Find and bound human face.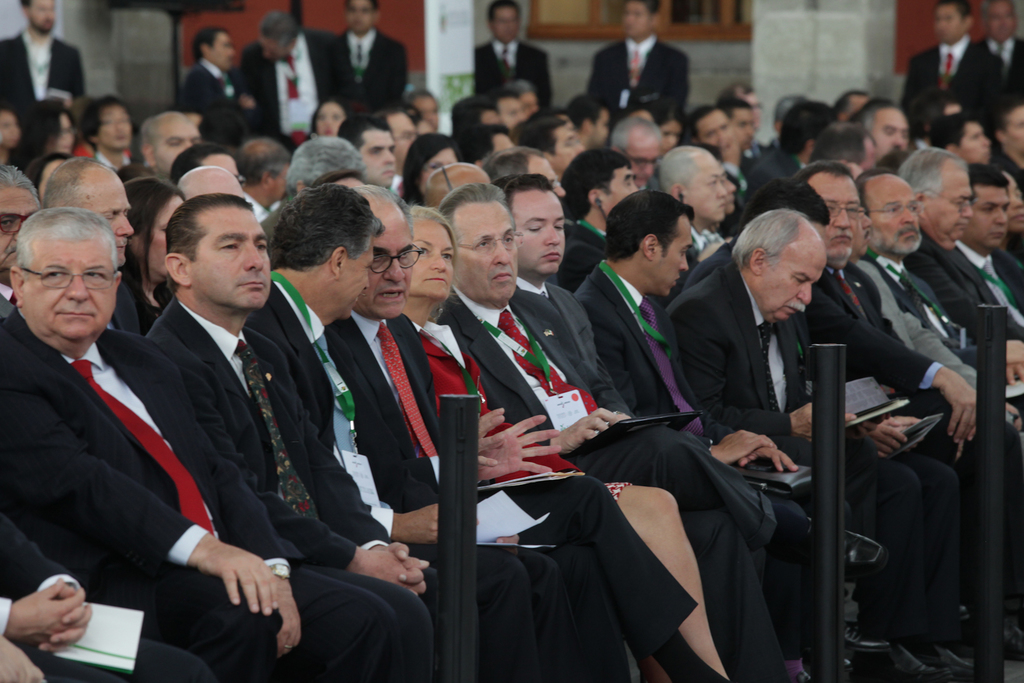
Bound: (210, 32, 236, 72).
